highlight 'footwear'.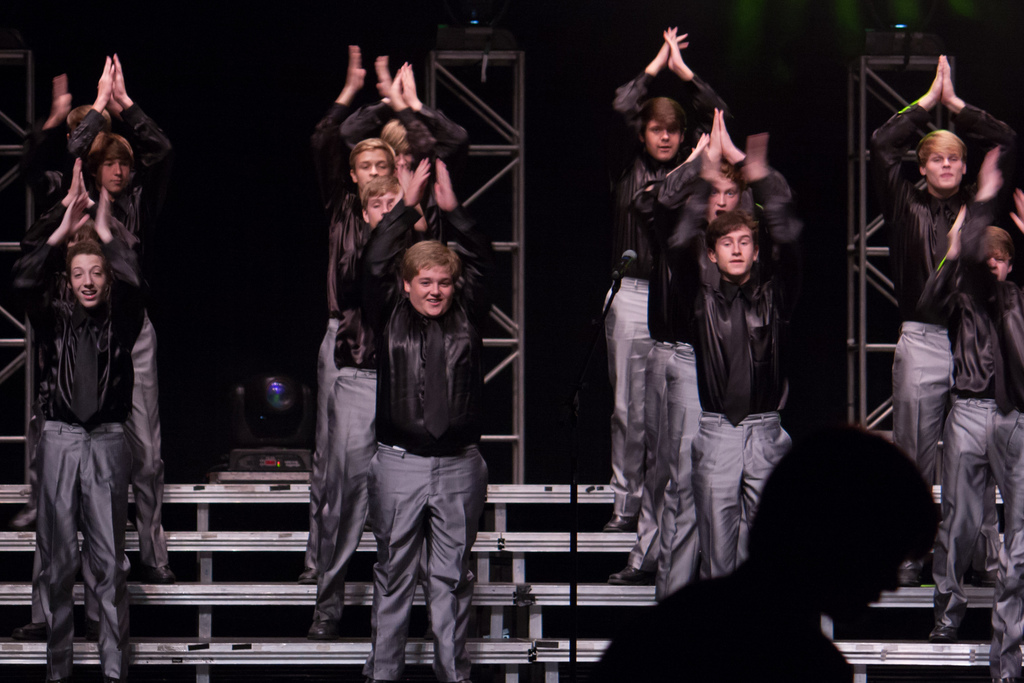
Highlighted region: [left=306, top=618, right=328, bottom=643].
